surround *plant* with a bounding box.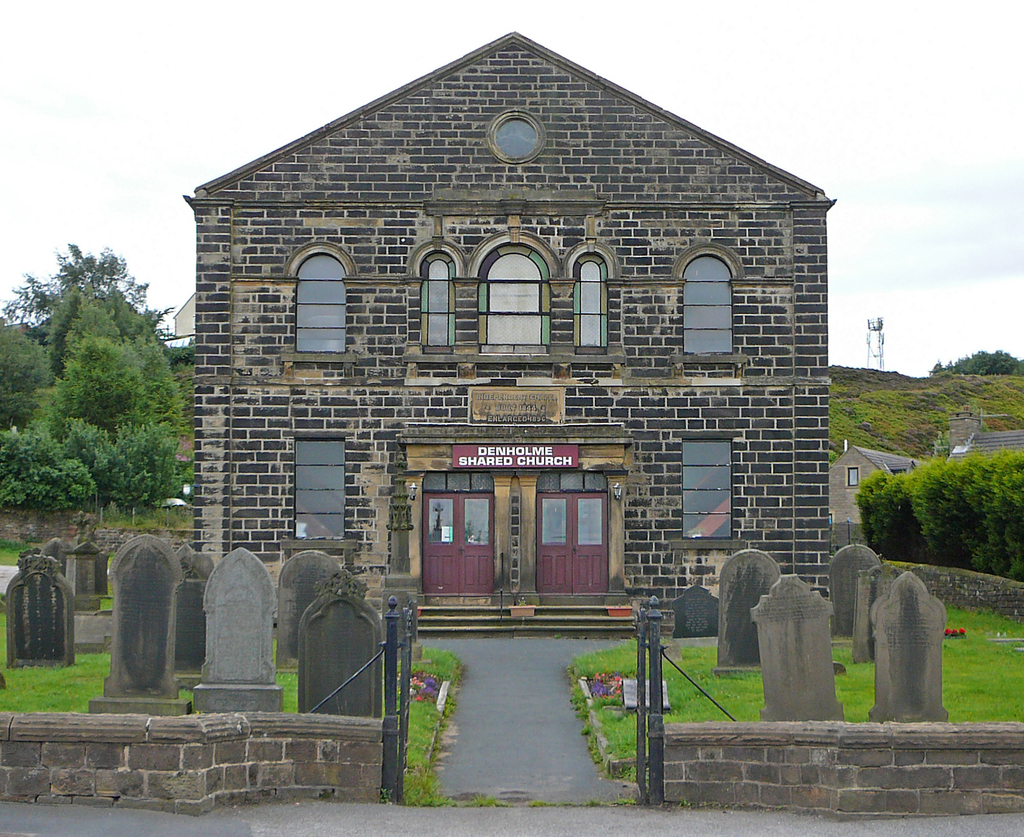
<bbox>829, 641, 879, 720</bbox>.
